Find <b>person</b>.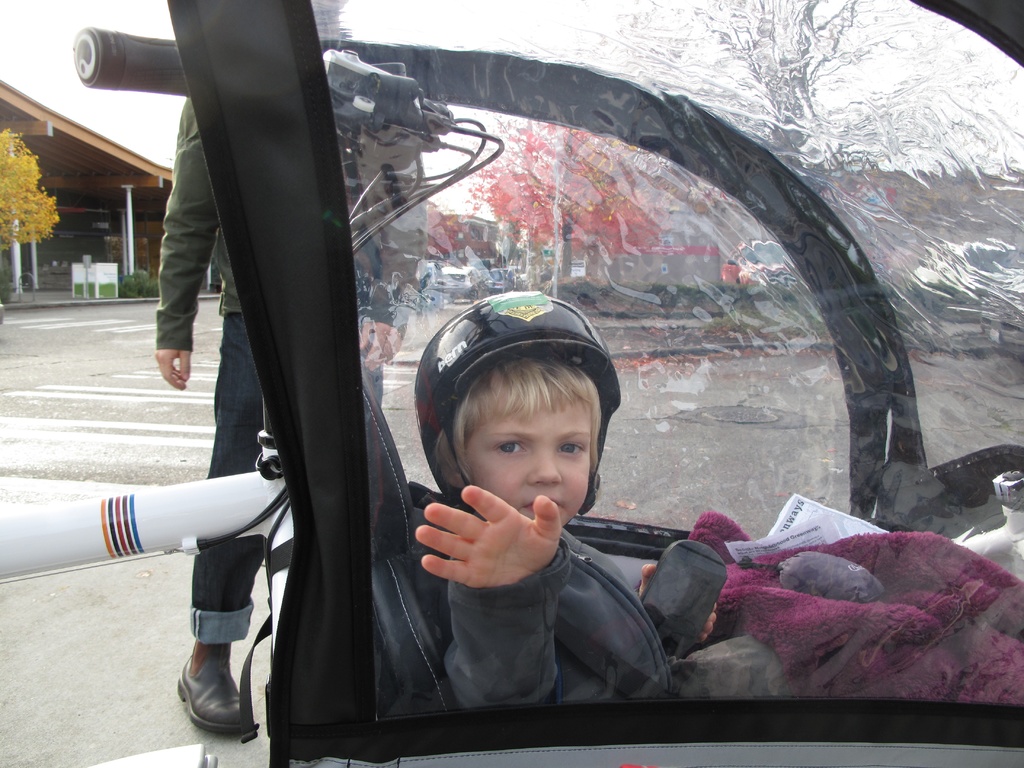
[x1=410, y1=291, x2=729, y2=717].
